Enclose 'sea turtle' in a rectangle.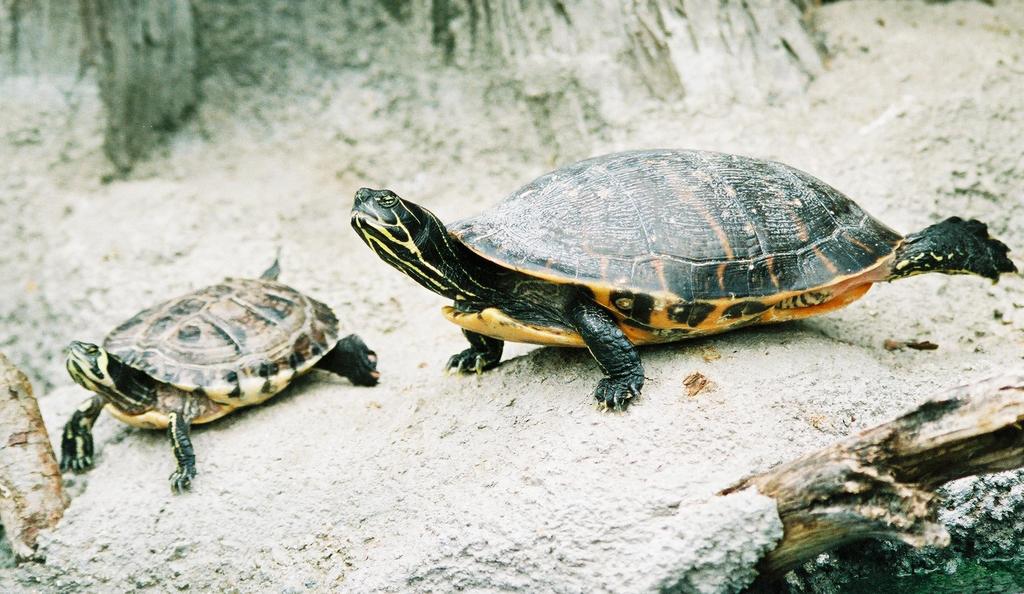
x1=60 y1=255 x2=383 y2=501.
